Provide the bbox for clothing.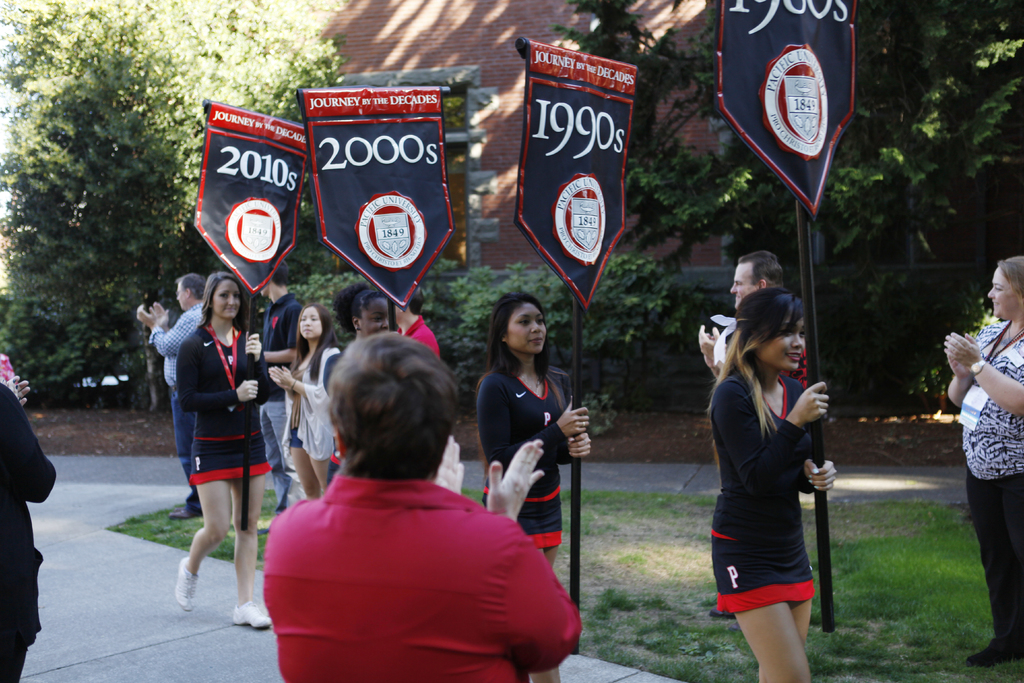
locate(170, 383, 198, 508).
